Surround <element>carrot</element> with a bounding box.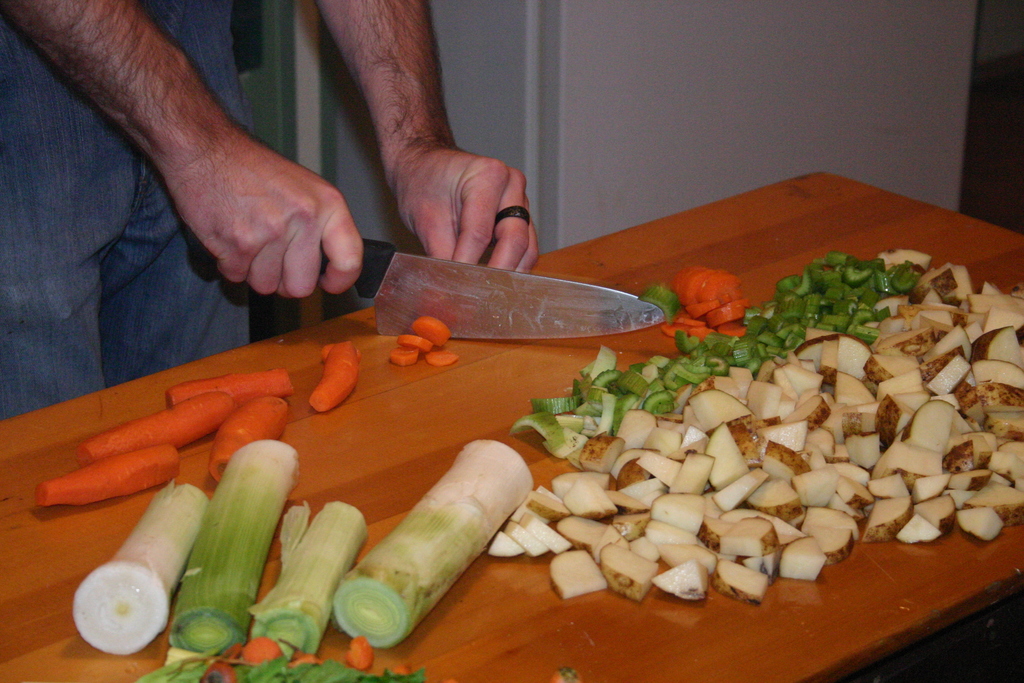
[170,368,291,403].
